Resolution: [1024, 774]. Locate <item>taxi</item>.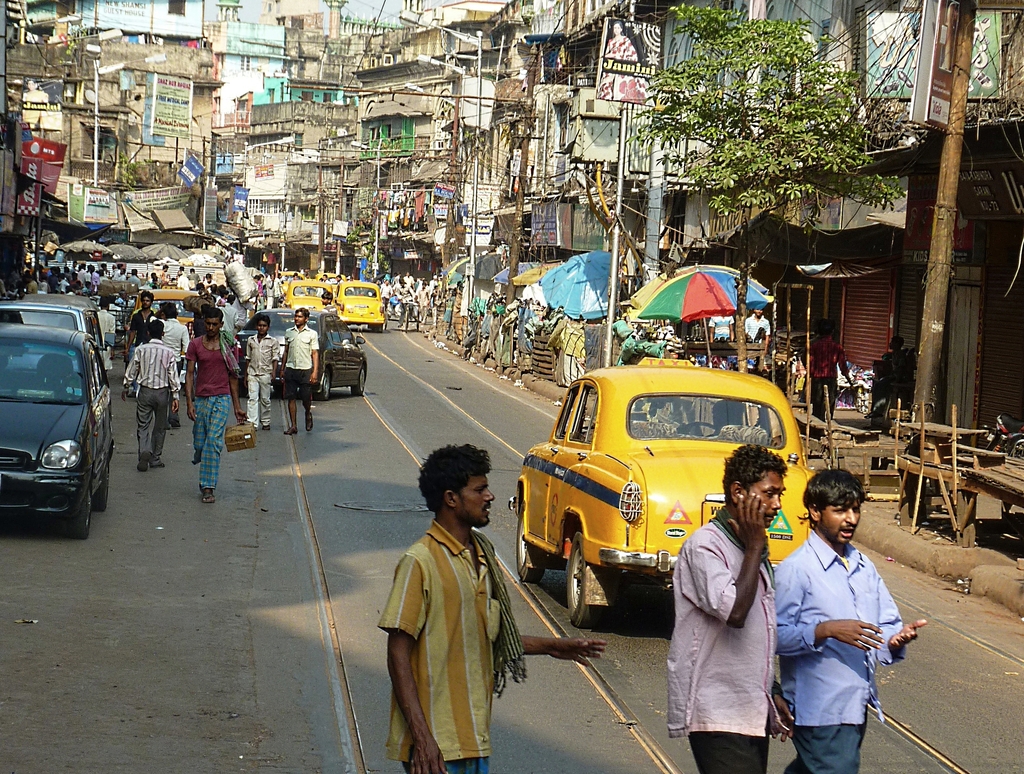
Rect(518, 374, 827, 627).
